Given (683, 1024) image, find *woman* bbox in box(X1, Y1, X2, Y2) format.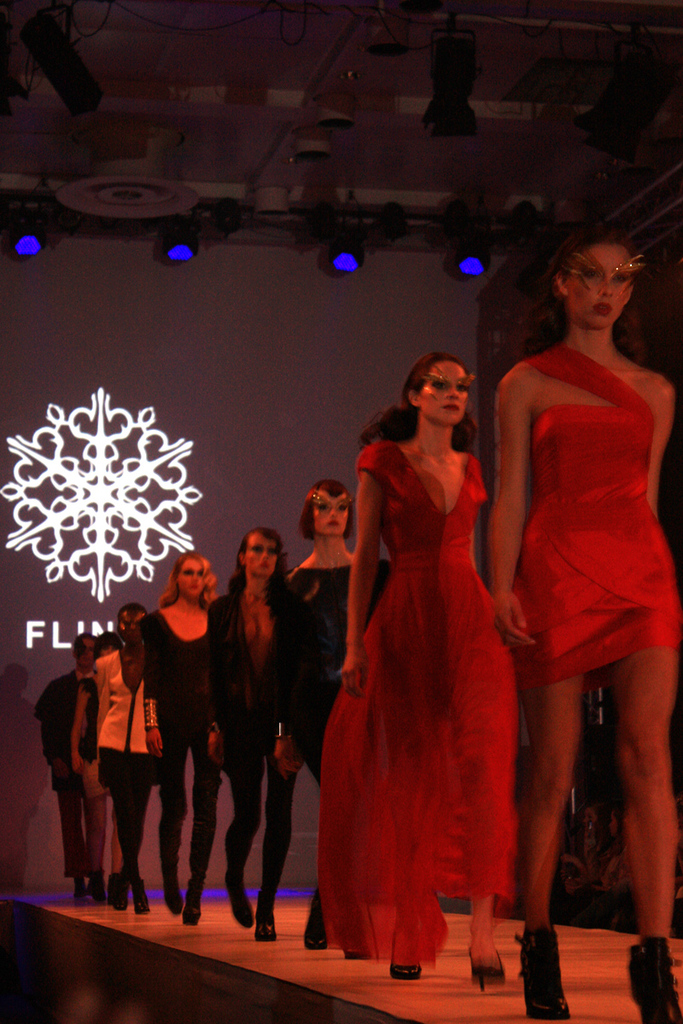
box(73, 630, 132, 915).
